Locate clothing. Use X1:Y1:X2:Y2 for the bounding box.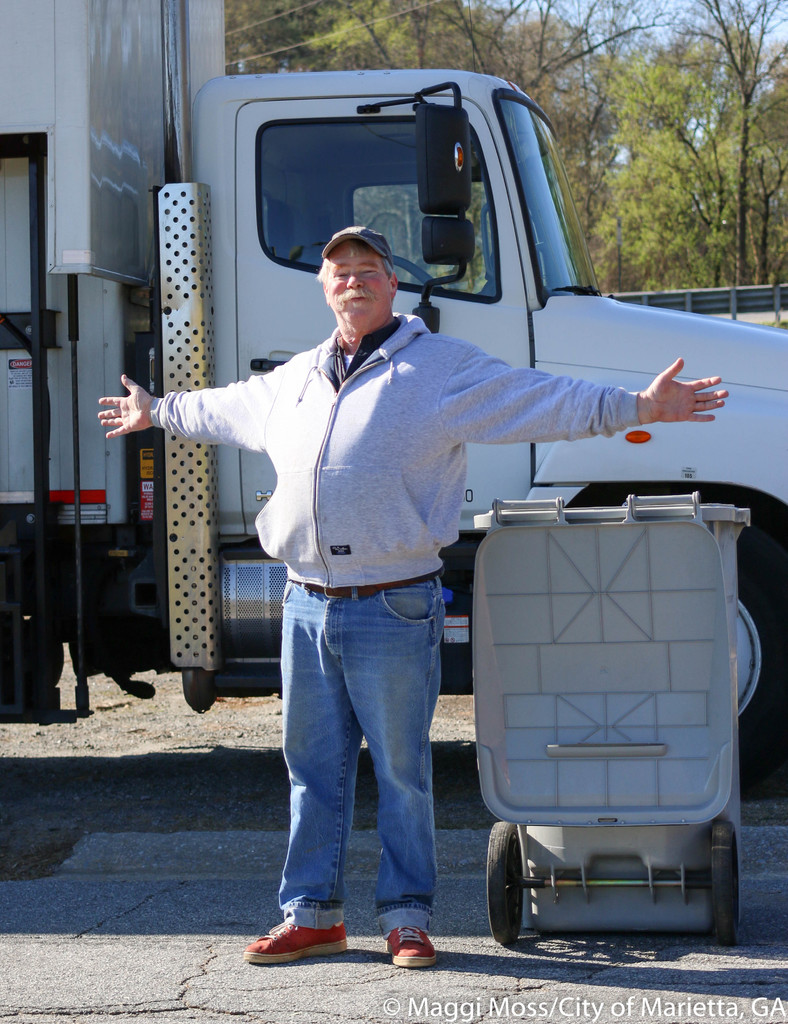
153:310:642:940.
